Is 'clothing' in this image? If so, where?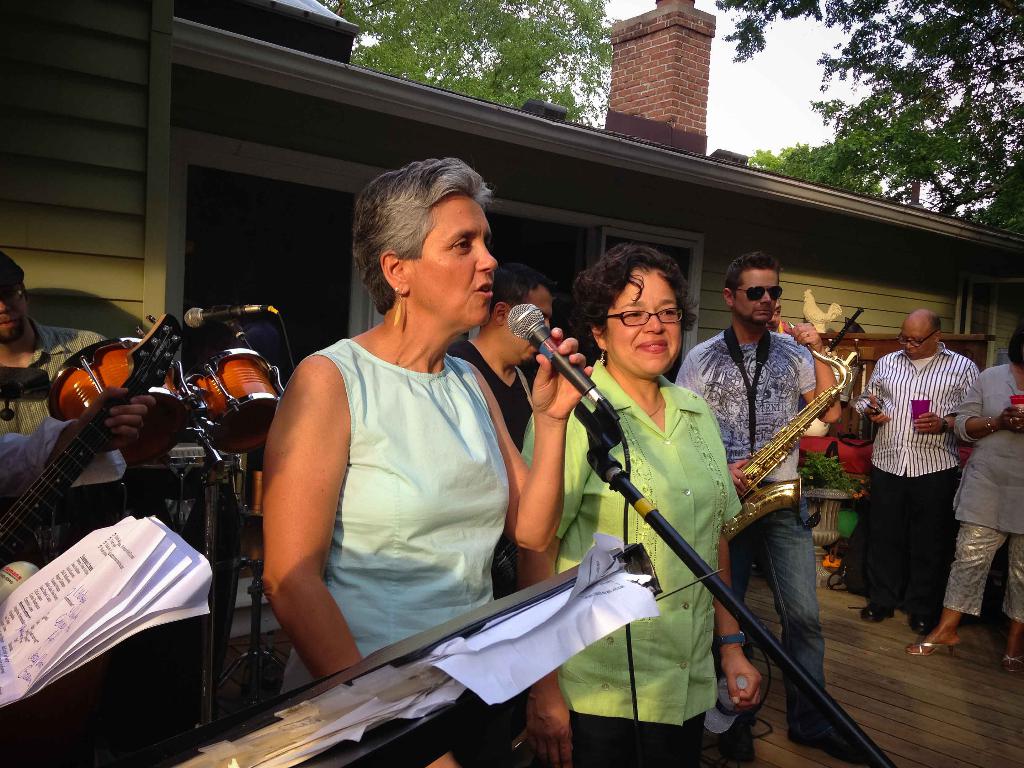
Yes, at 522:359:744:721.
